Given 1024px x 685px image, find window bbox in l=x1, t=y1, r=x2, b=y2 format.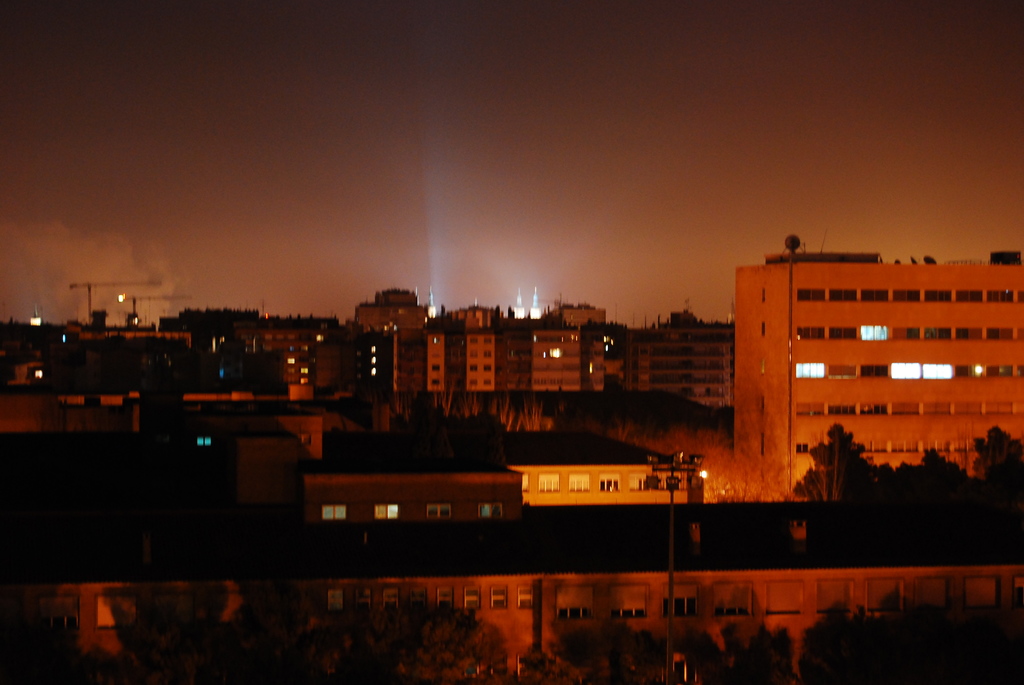
l=891, t=287, r=918, b=301.
